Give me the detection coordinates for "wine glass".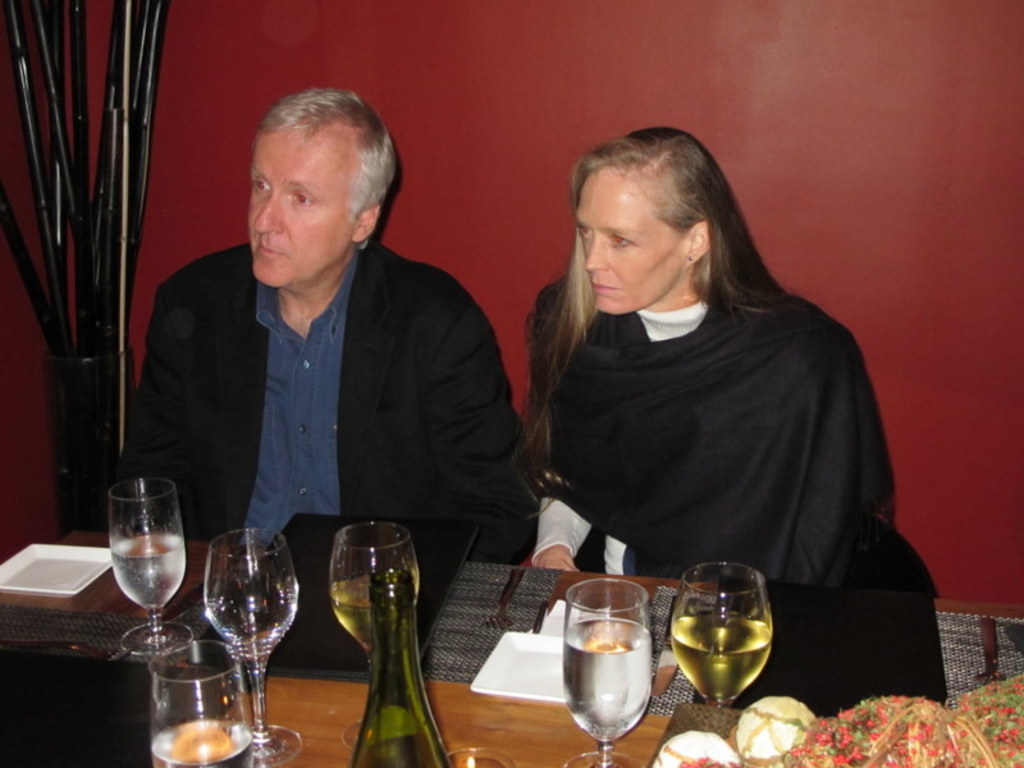
[326,521,421,750].
